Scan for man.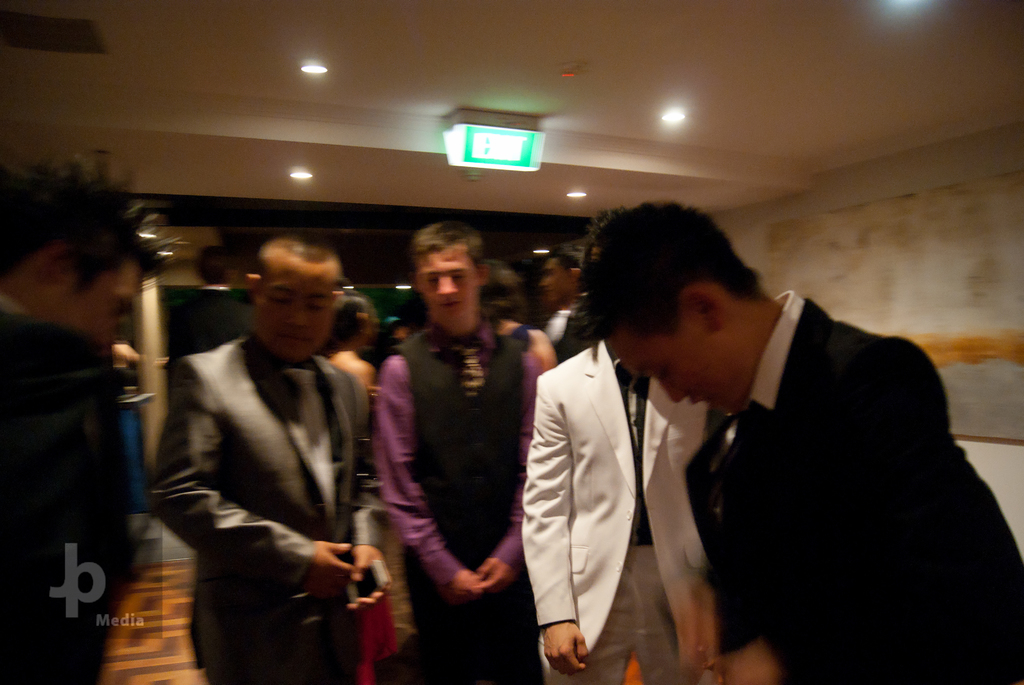
Scan result: 378:219:561:684.
